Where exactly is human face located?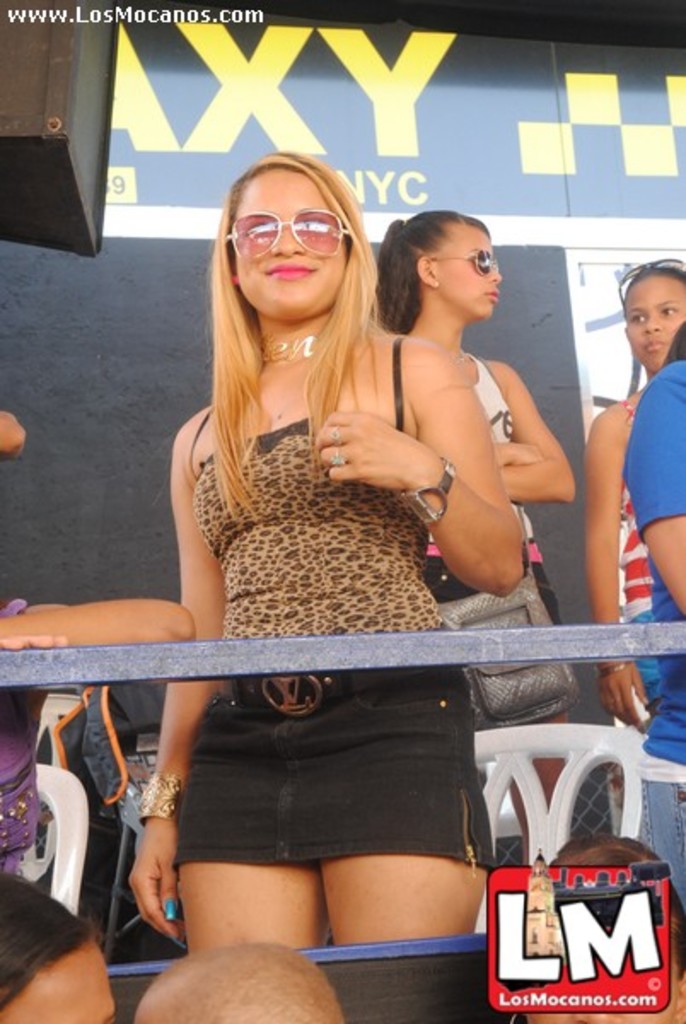
Its bounding box is bbox=(229, 169, 353, 321).
